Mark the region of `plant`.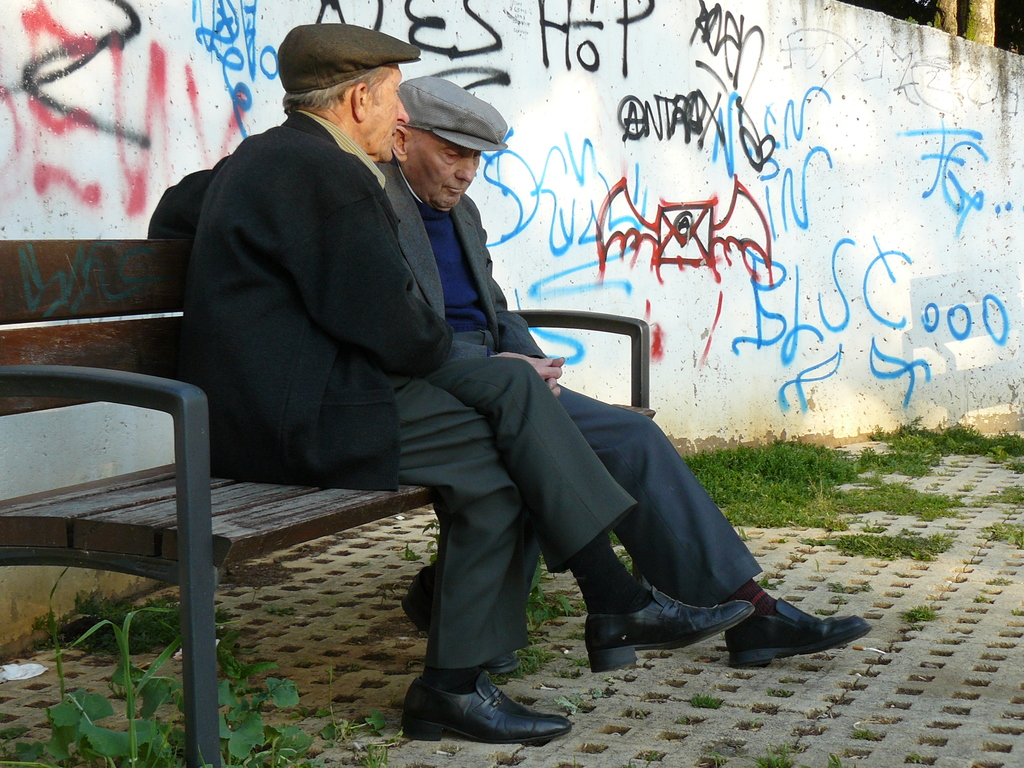
Region: [401, 536, 420, 561].
